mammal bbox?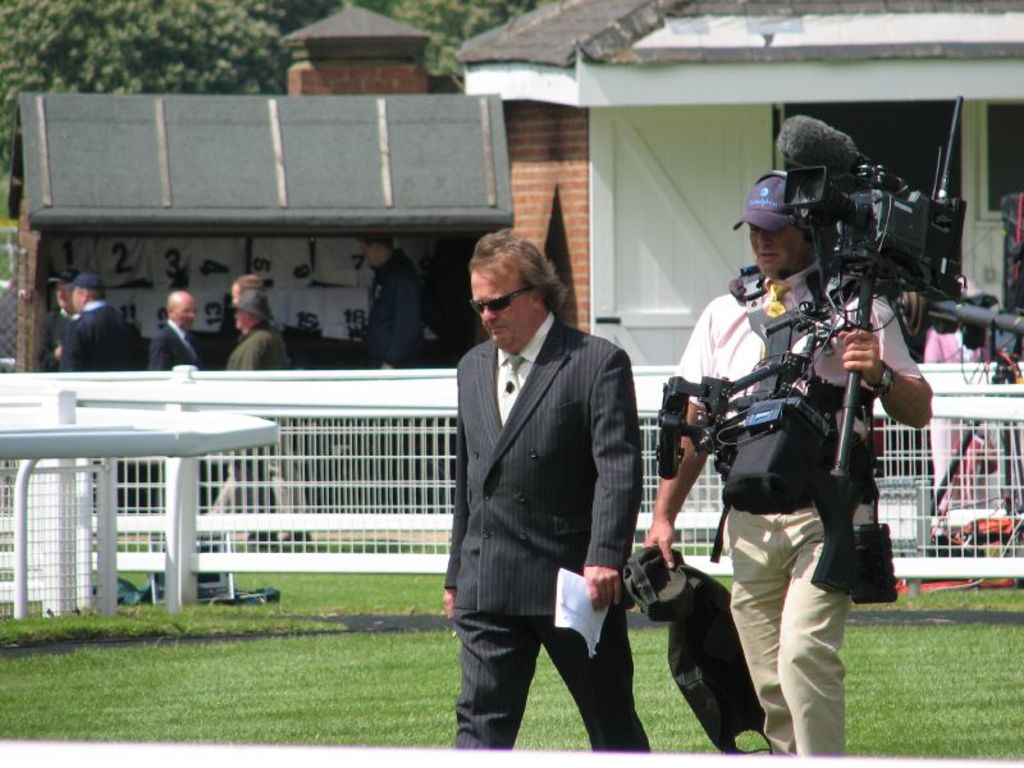
detection(439, 233, 645, 762)
